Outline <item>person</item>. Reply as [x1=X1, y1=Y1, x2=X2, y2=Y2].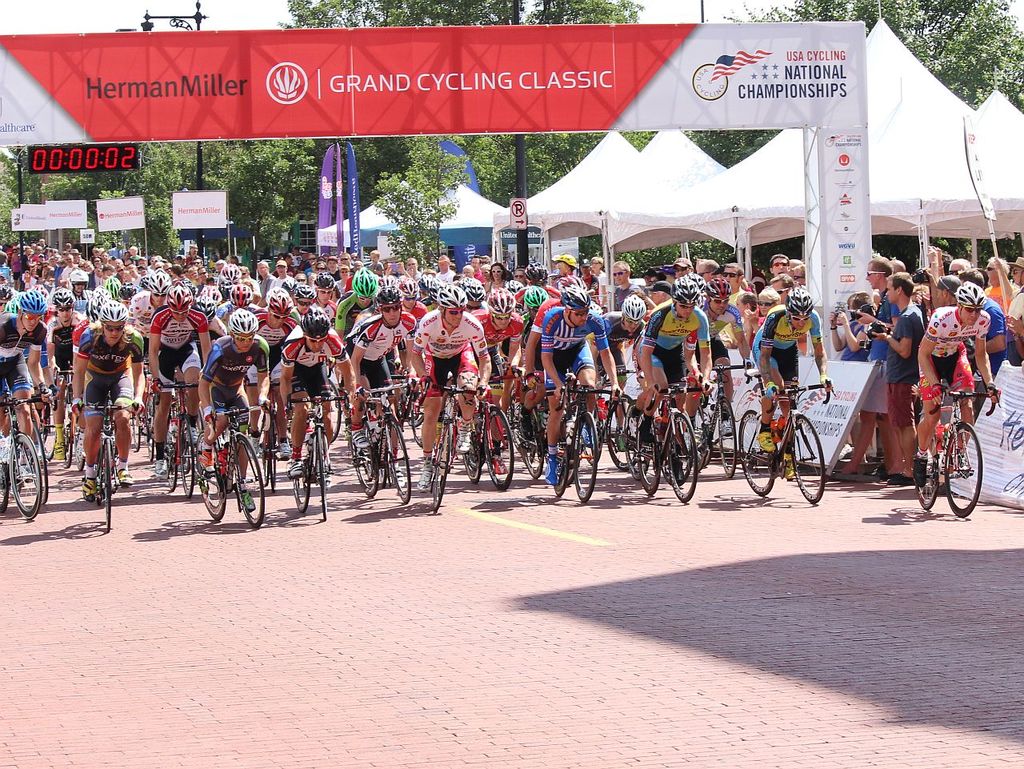
[x1=466, y1=254, x2=482, y2=271].
